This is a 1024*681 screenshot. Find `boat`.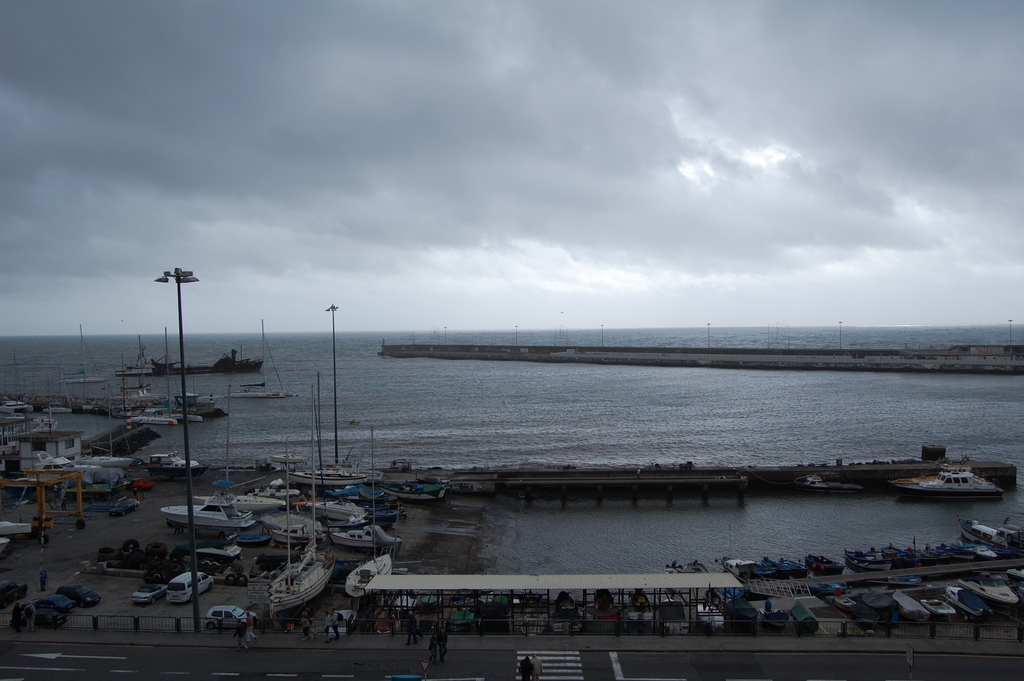
Bounding box: {"x1": 79, "y1": 383, "x2": 132, "y2": 466}.
